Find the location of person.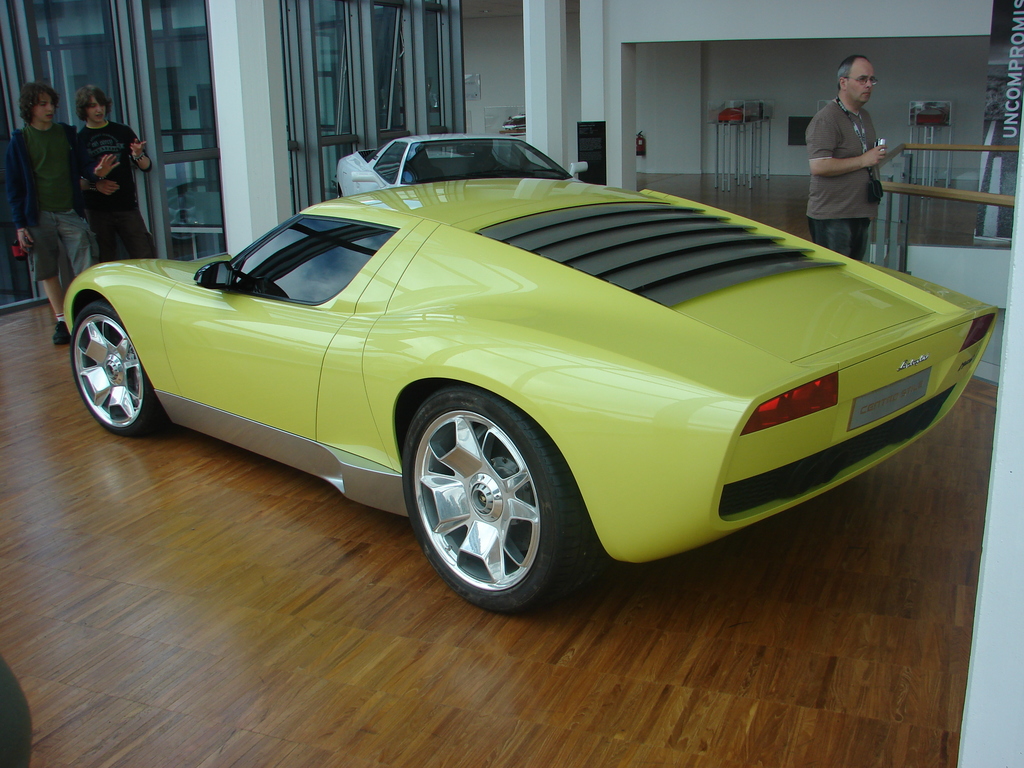
Location: (72, 86, 153, 260).
